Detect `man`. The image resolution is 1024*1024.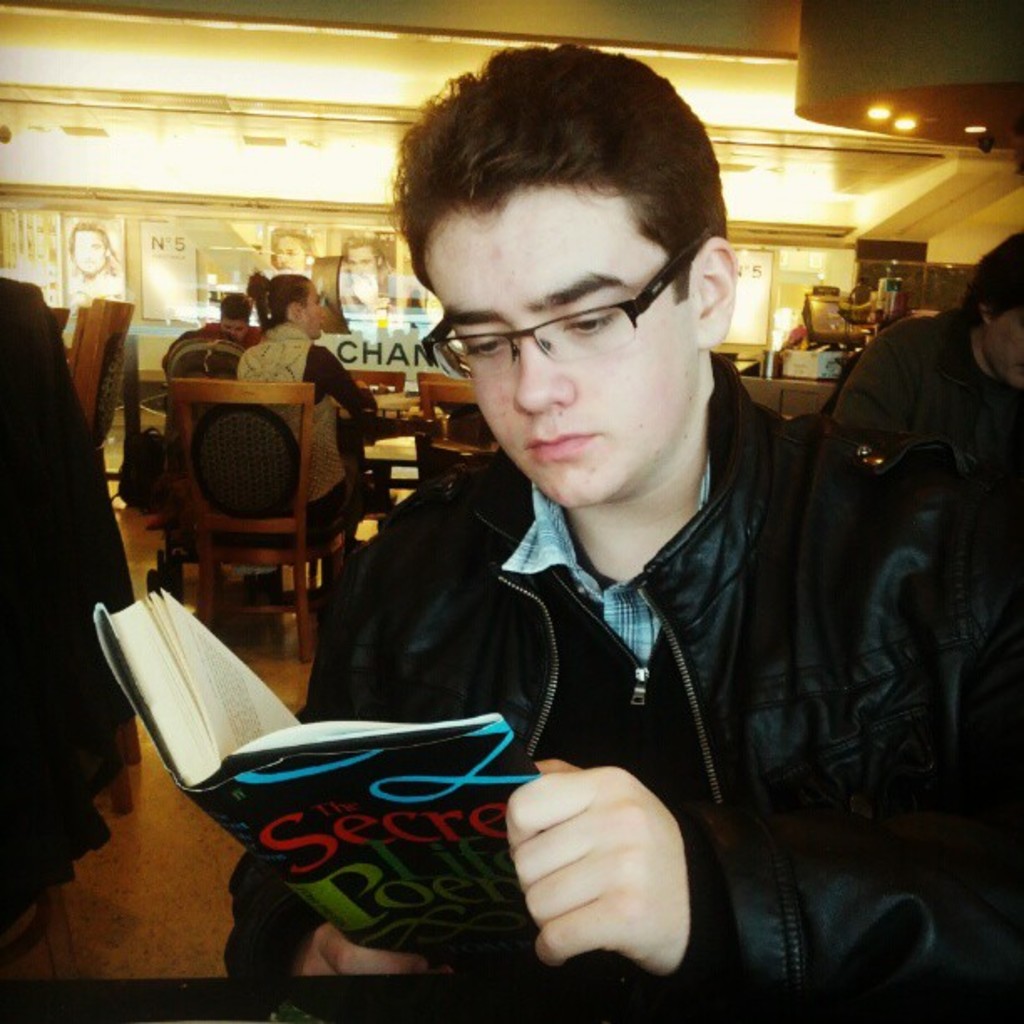
375:35:1017:1016.
